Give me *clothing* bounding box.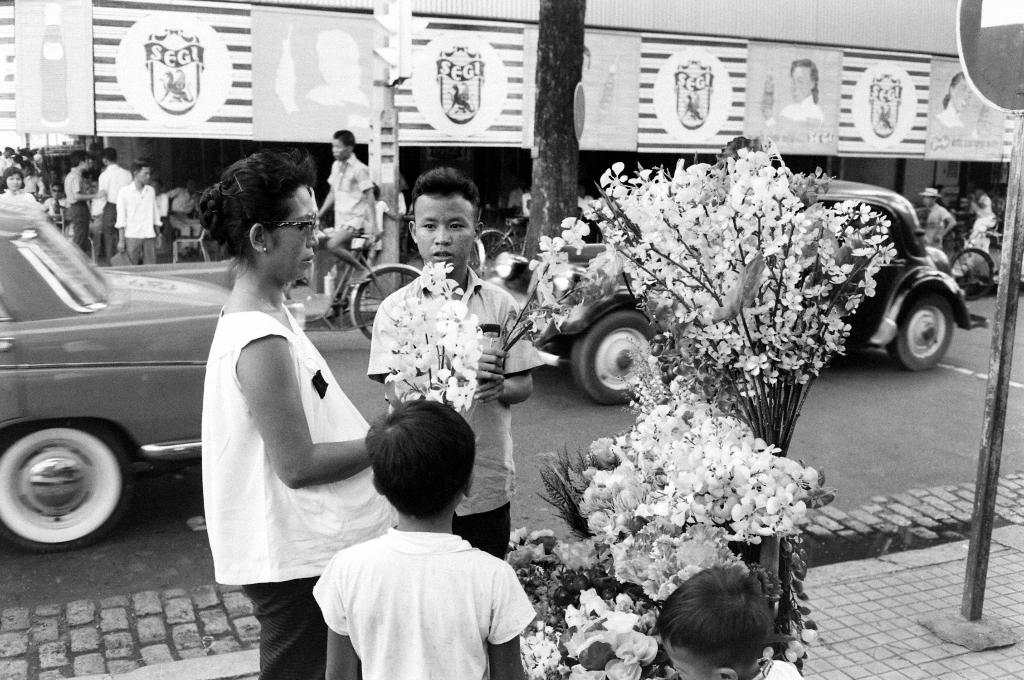
x1=201 y1=298 x2=401 y2=679.
